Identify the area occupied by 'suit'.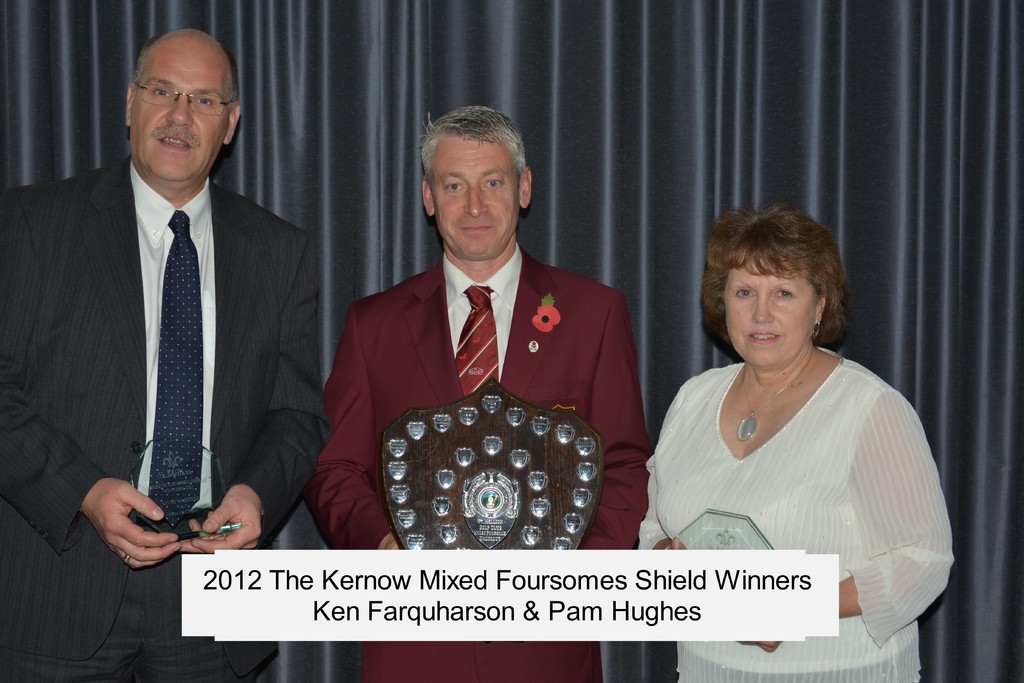
Area: select_region(303, 249, 656, 682).
